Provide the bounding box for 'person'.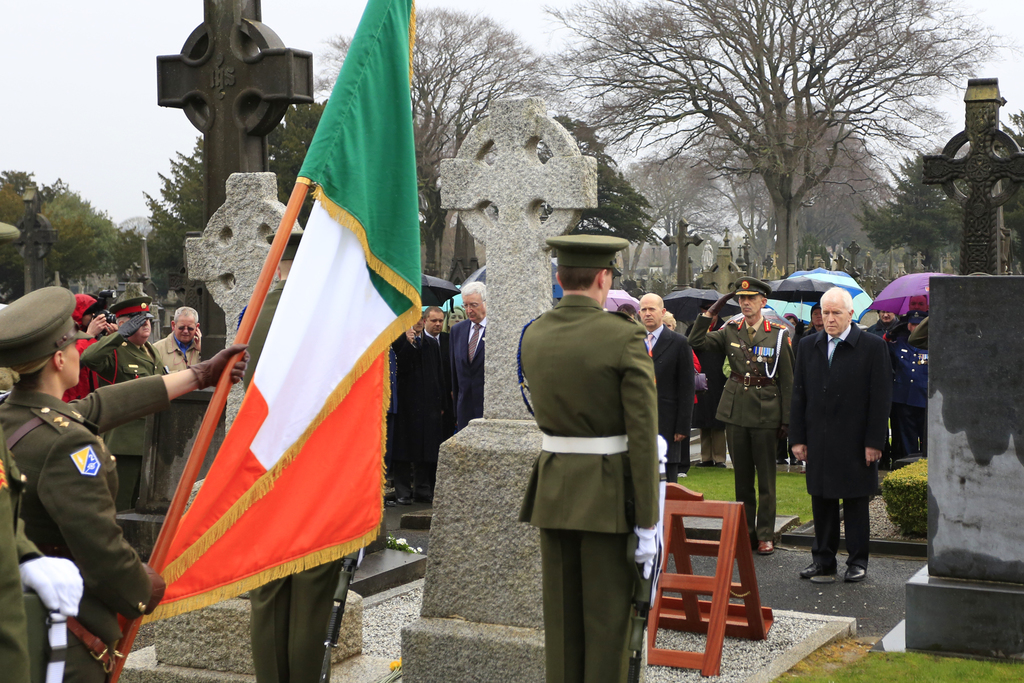
<region>516, 236, 664, 682</region>.
